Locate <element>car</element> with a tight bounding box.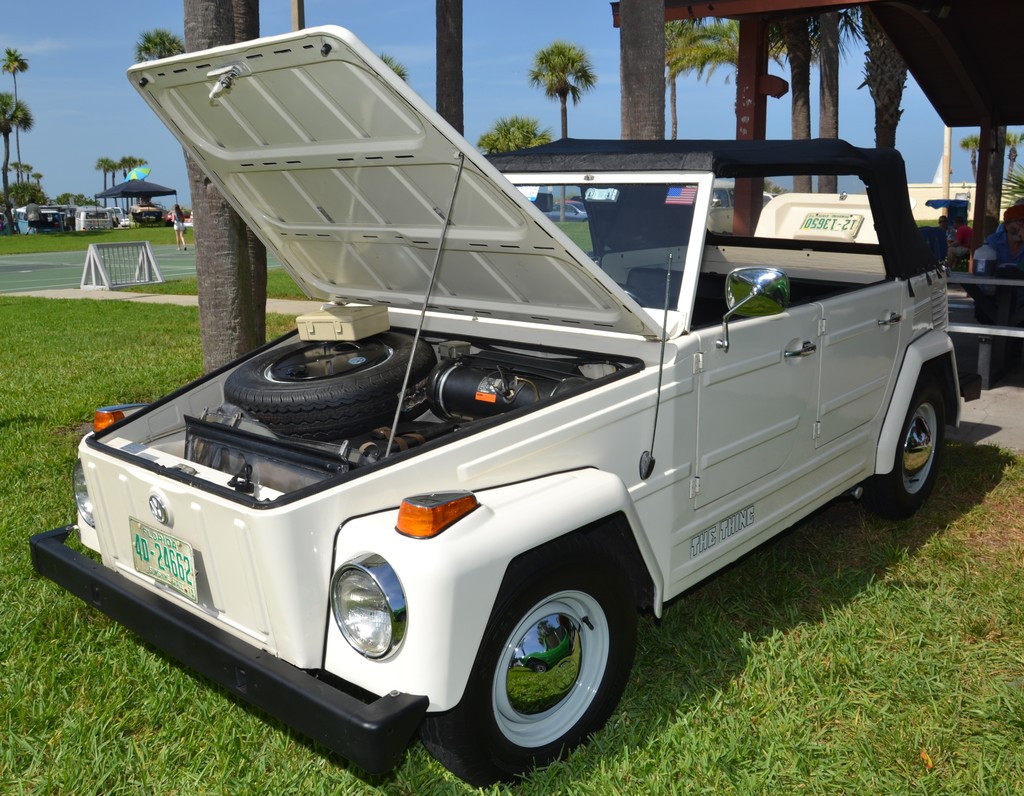
select_region(764, 191, 778, 205).
